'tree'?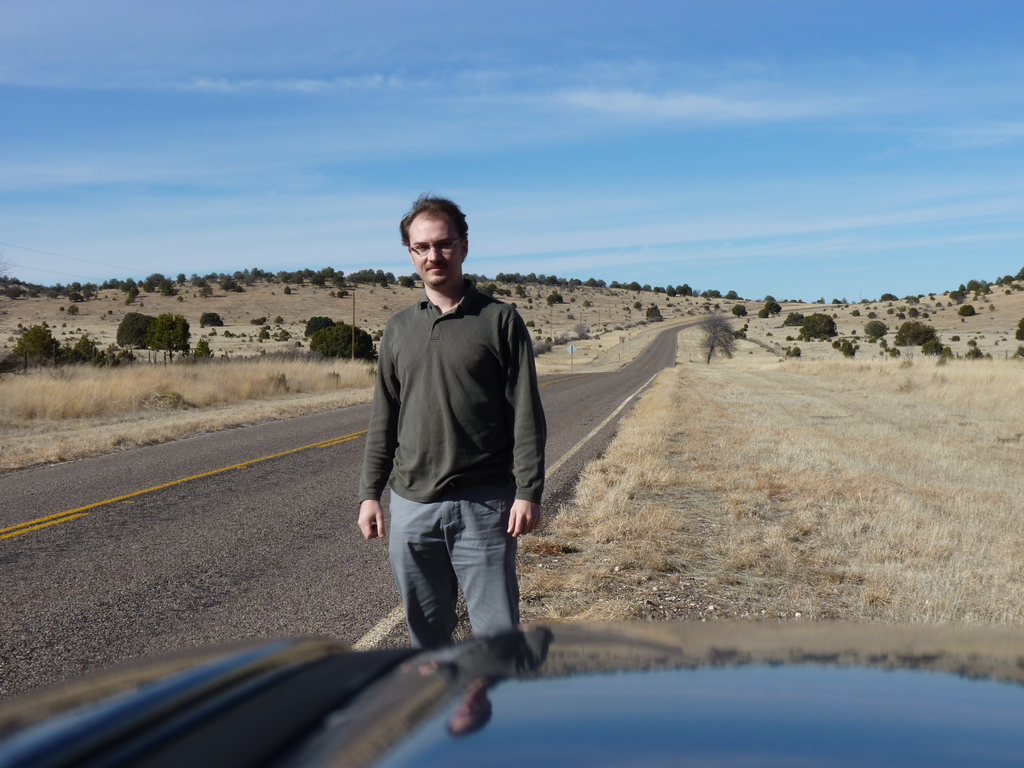
crop(758, 312, 768, 317)
